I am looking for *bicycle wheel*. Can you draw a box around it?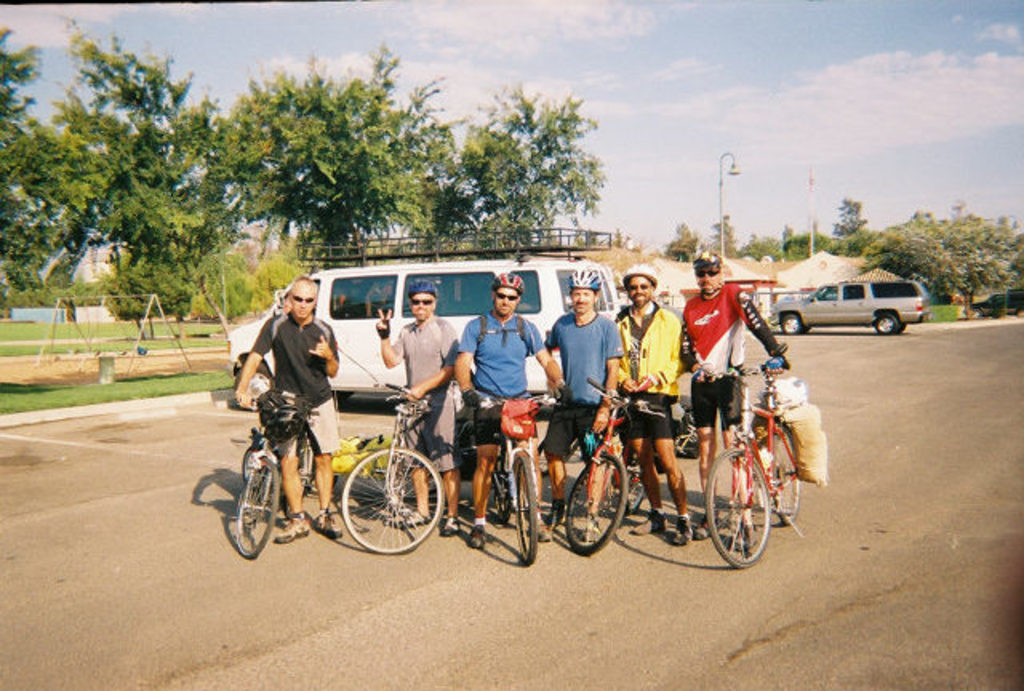
Sure, the bounding box is x1=514 y1=449 x2=534 y2=566.
